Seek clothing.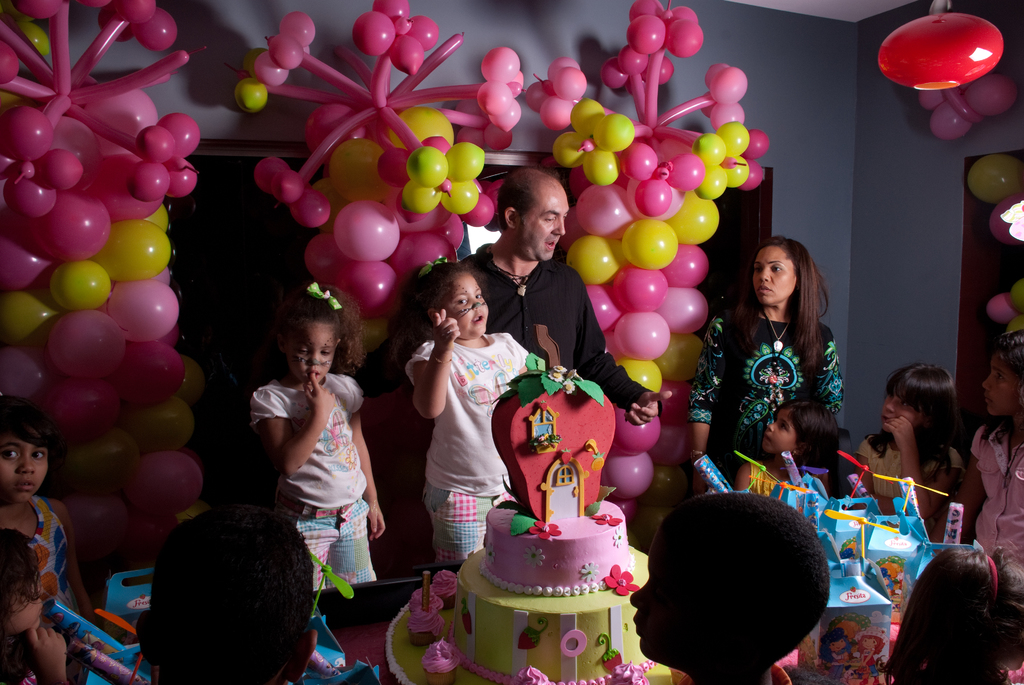
BBox(687, 310, 846, 489).
